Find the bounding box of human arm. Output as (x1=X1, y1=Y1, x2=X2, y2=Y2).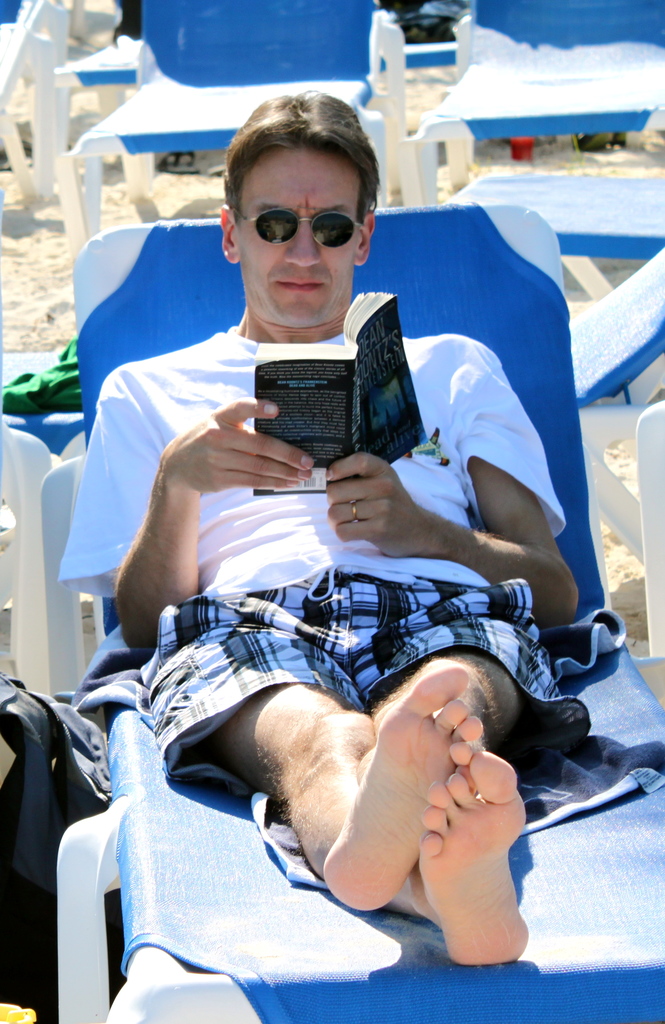
(x1=325, y1=340, x2=578, y2=625).
